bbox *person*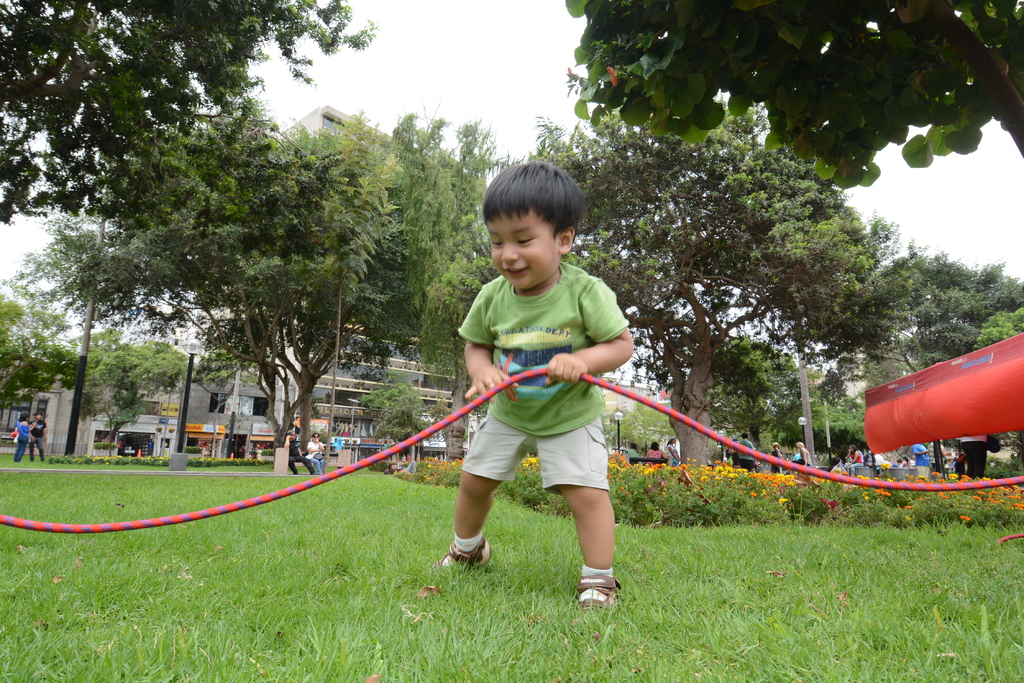
[x1=664, y1=434, x2=678, y2=472]
